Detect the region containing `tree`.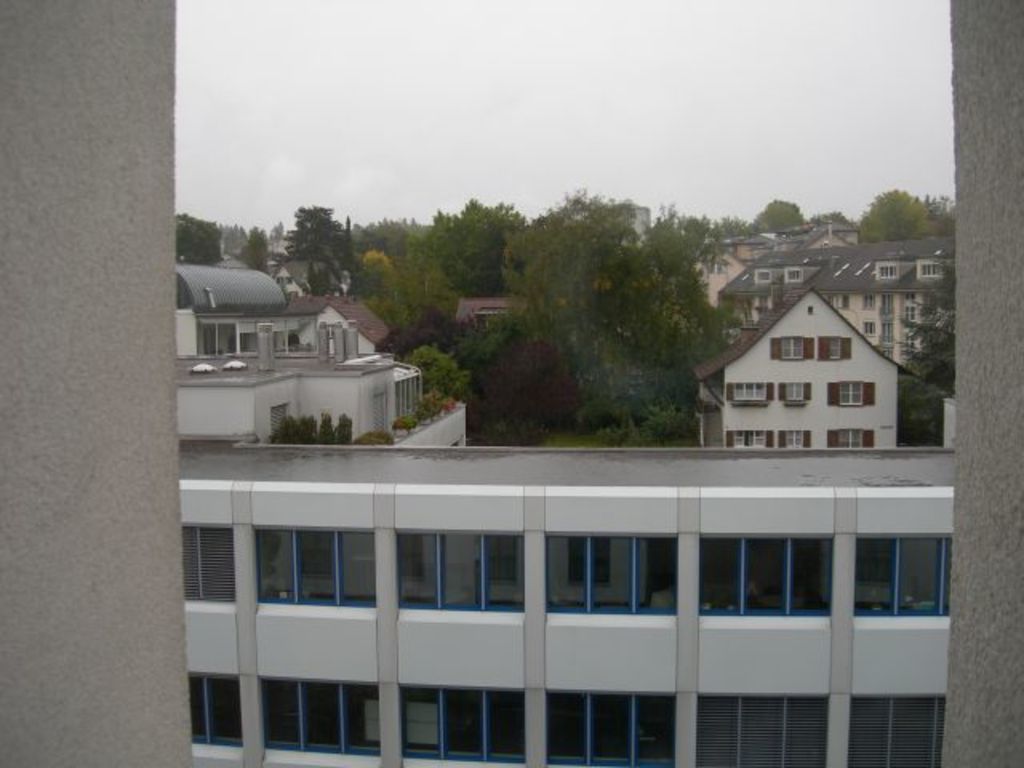
<bbox>363, 315, 518, 403</bbox>.
